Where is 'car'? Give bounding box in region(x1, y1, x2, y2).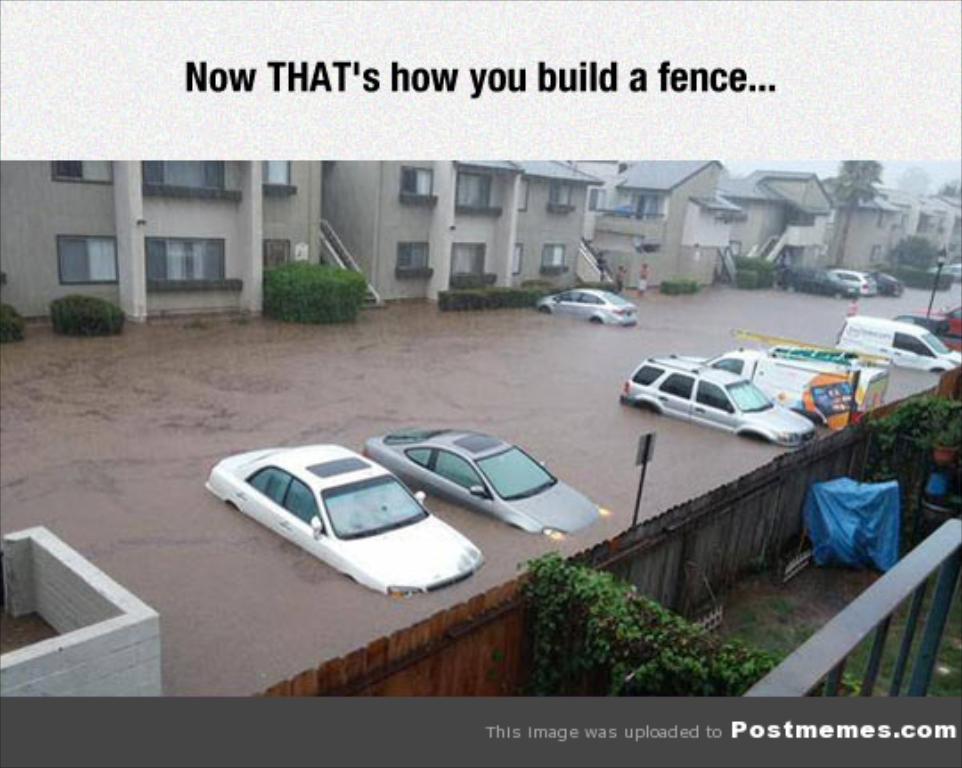
region(356, 422, 616, 545).
